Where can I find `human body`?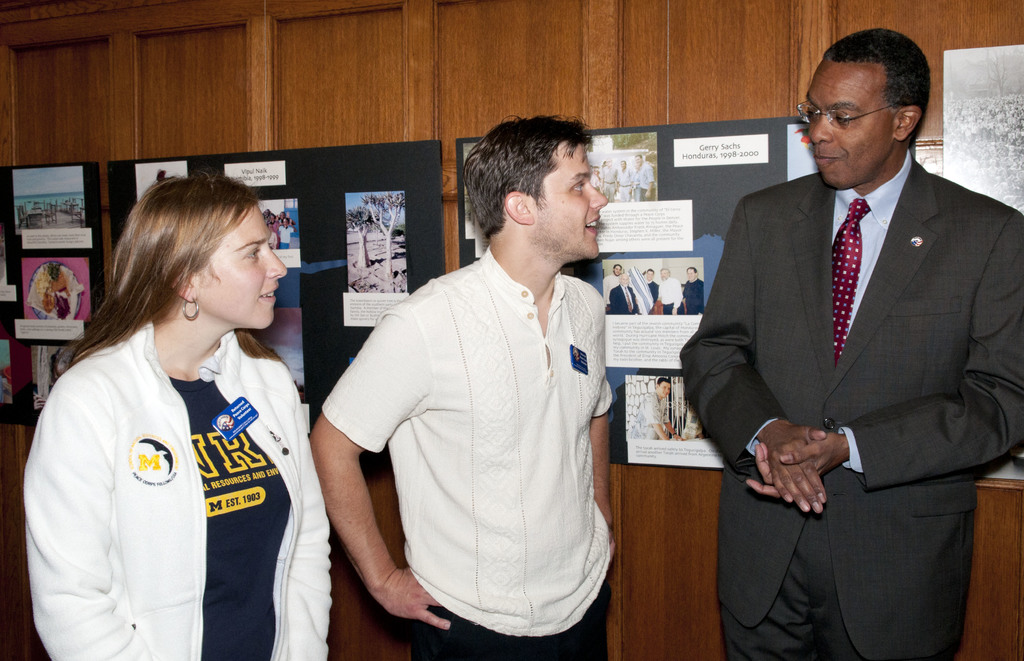
You can find it at crop(335, 90, 638, 660).
